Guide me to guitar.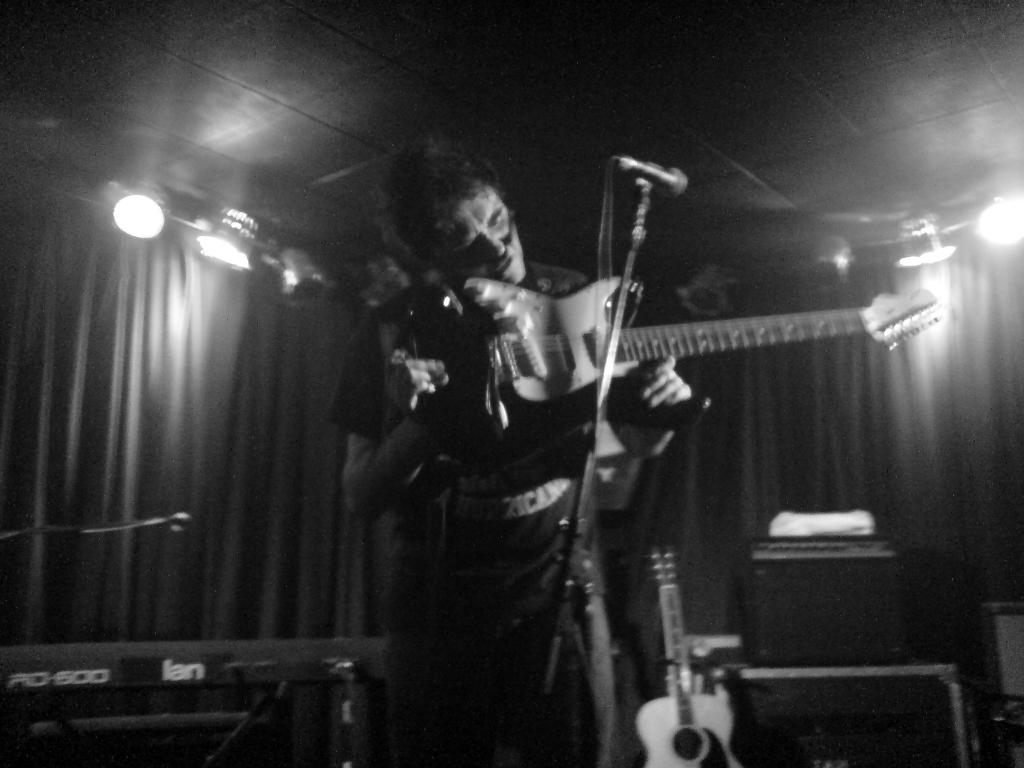
Guidance: crop(380, 273, 947, 492).
